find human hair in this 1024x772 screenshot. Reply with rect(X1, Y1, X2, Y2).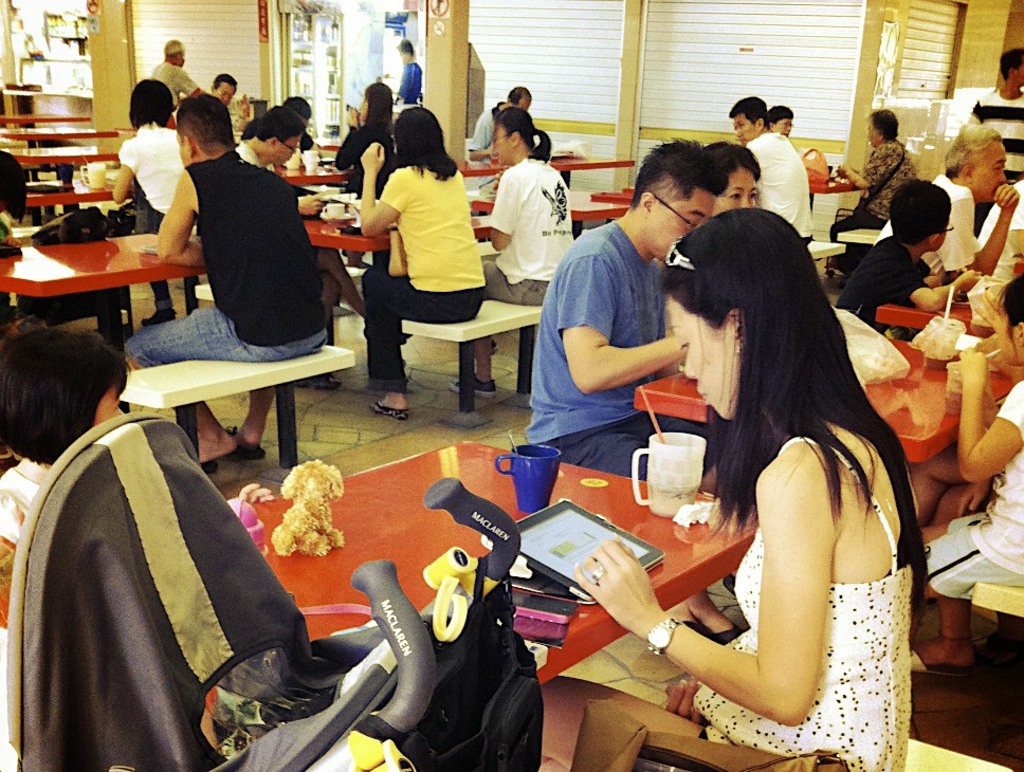
rect(632, 137, 728, 206).
